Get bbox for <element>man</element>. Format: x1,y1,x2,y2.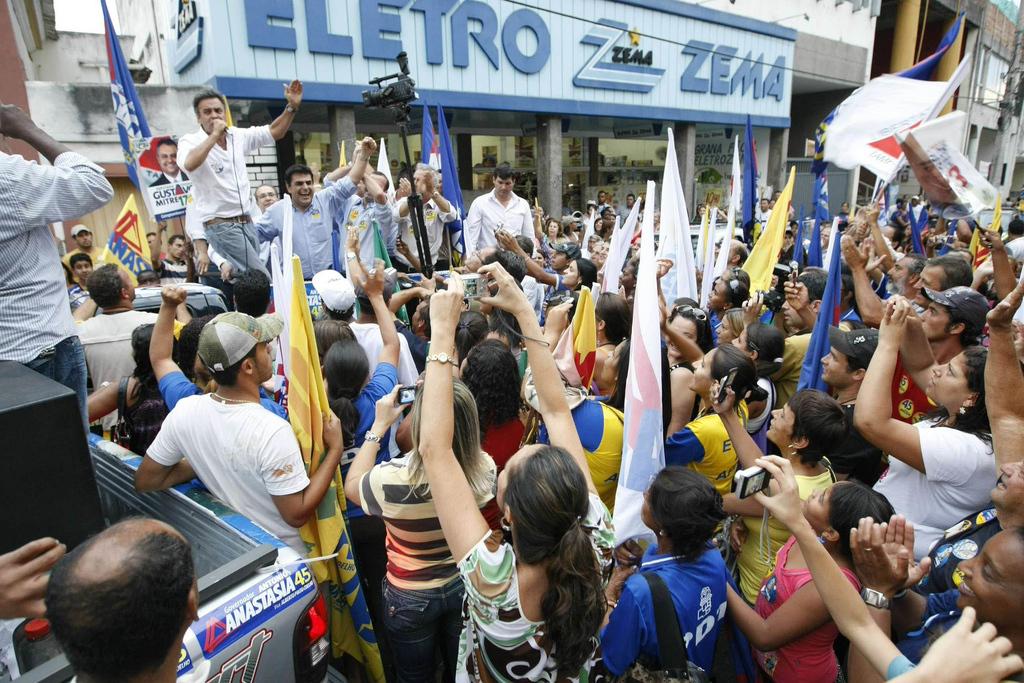
169,83,299,286.
